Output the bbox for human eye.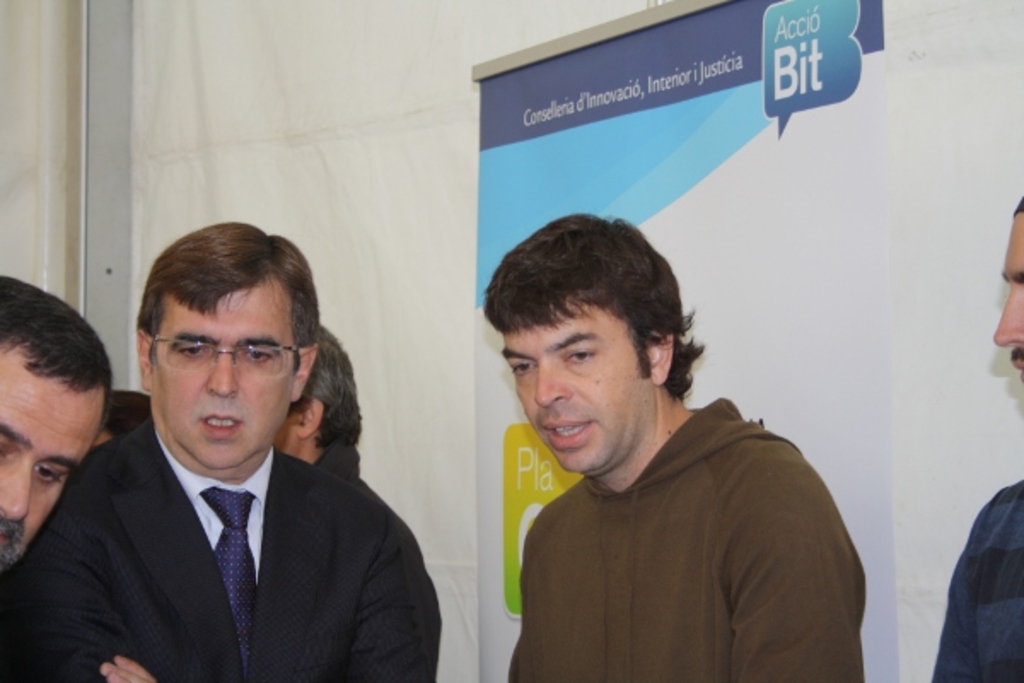
(left=242, top=343, right=271, bottom=362).
